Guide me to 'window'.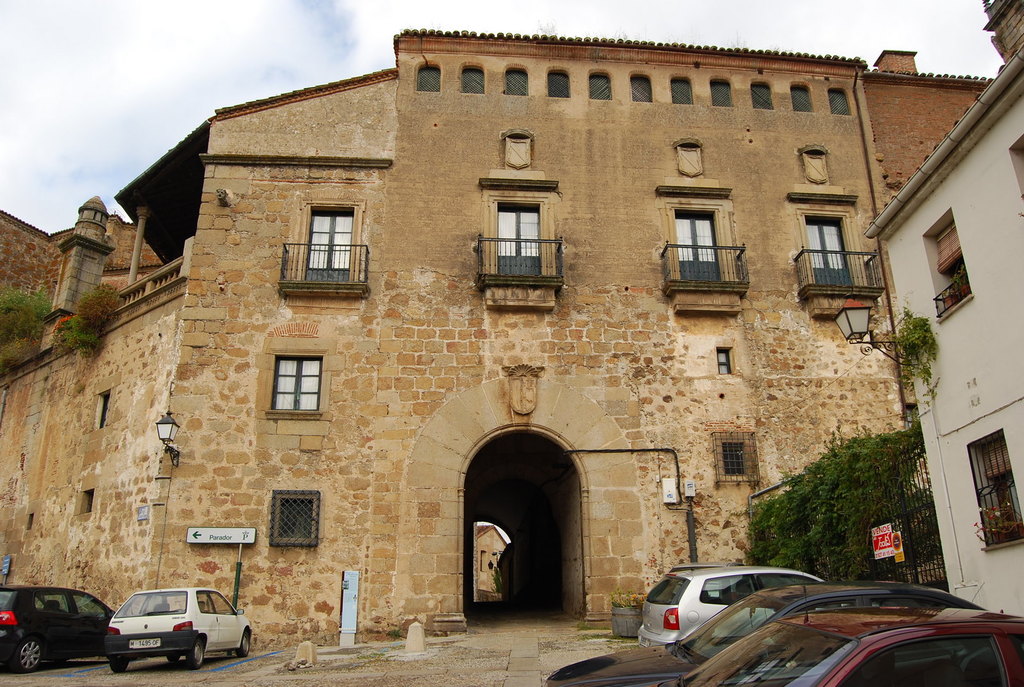
Guidance: (left=94, top=386, right=109, bottom=438).
